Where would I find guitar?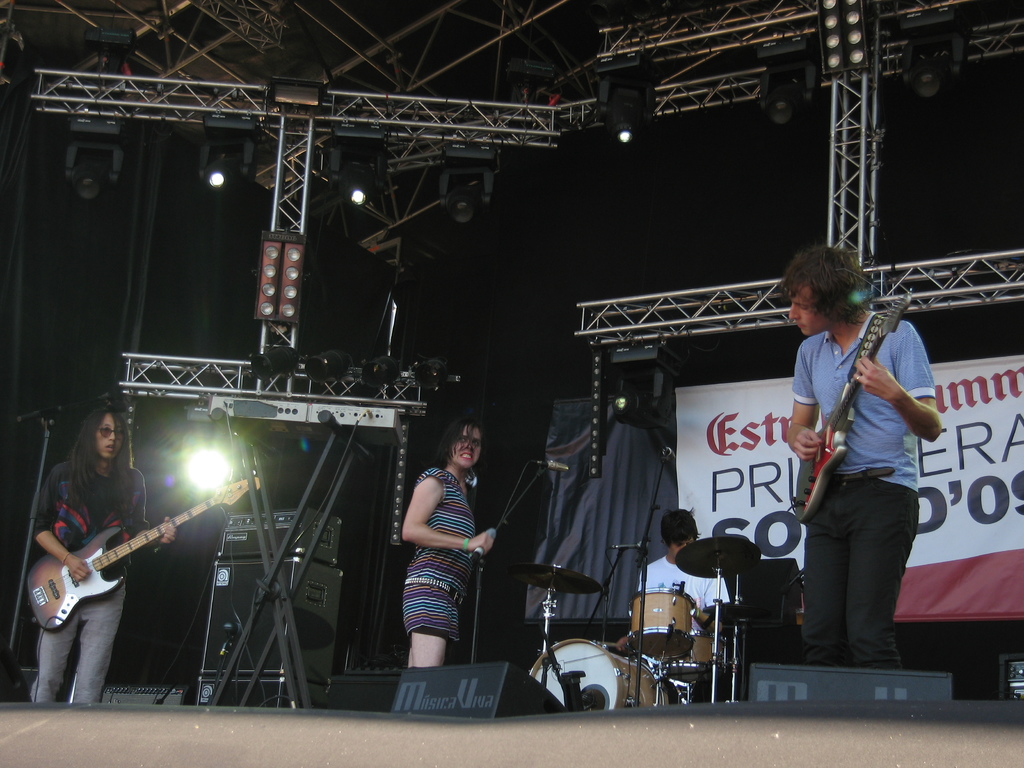
At 789, 287, 933, 534.
